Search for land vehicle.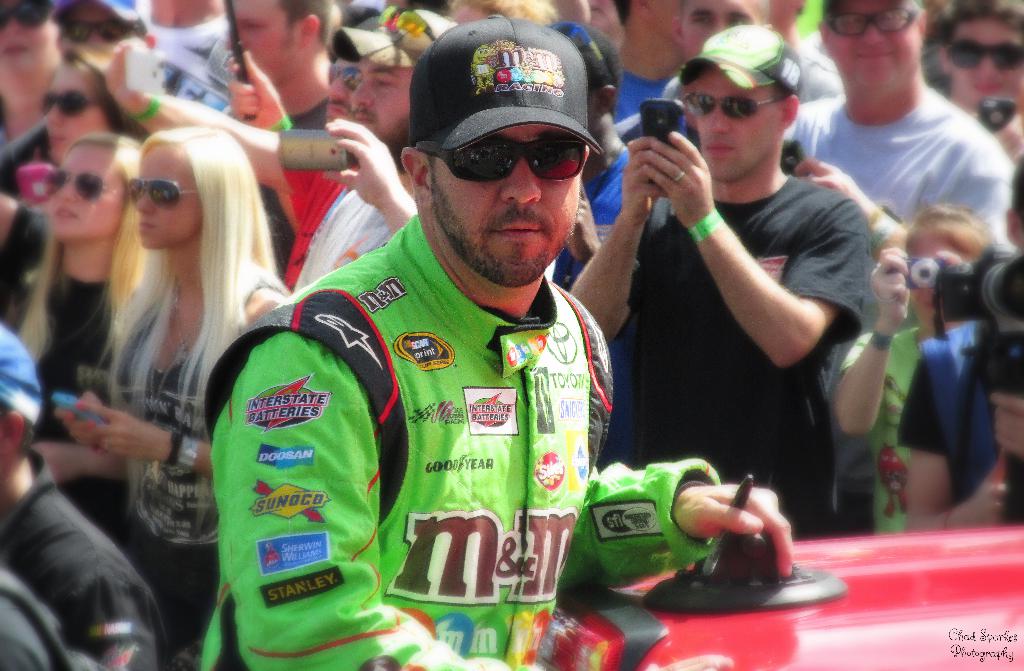
Found at bbox=[531, 479, 1023, 670].
